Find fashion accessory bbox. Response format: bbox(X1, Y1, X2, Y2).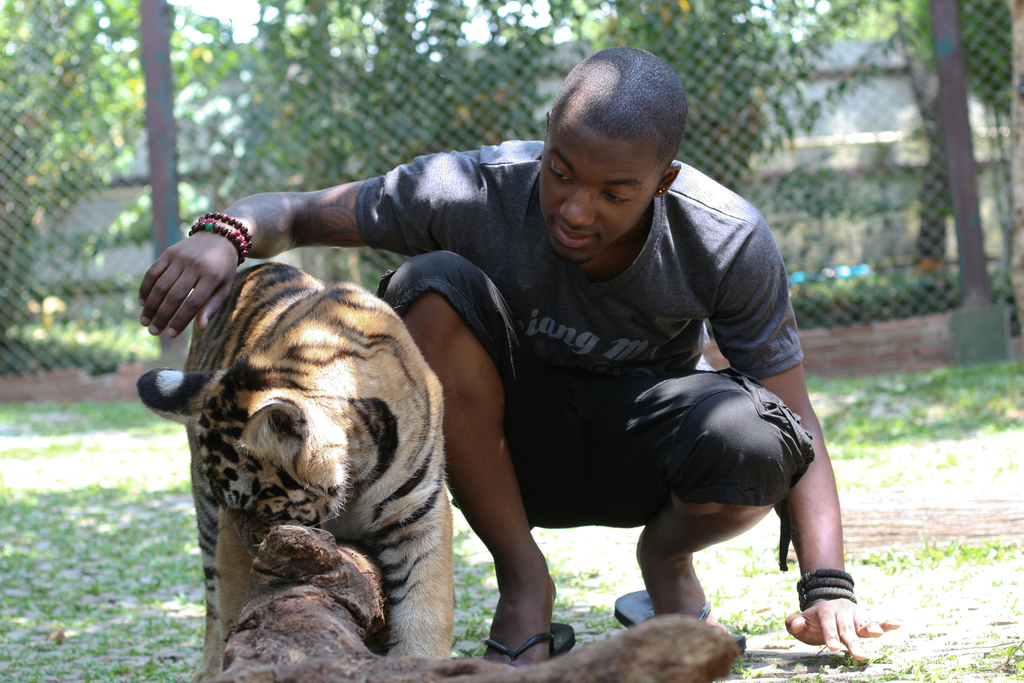
bbox(188, 213, 251, 261).
